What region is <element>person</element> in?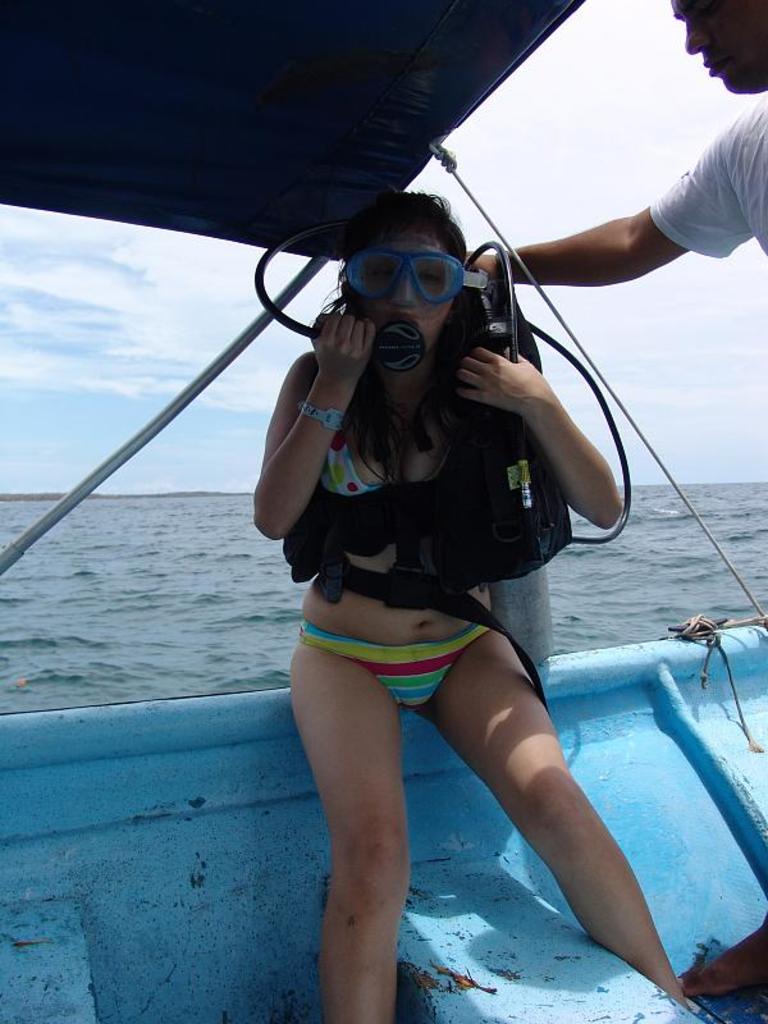
box(244, 351, 649, 979).
